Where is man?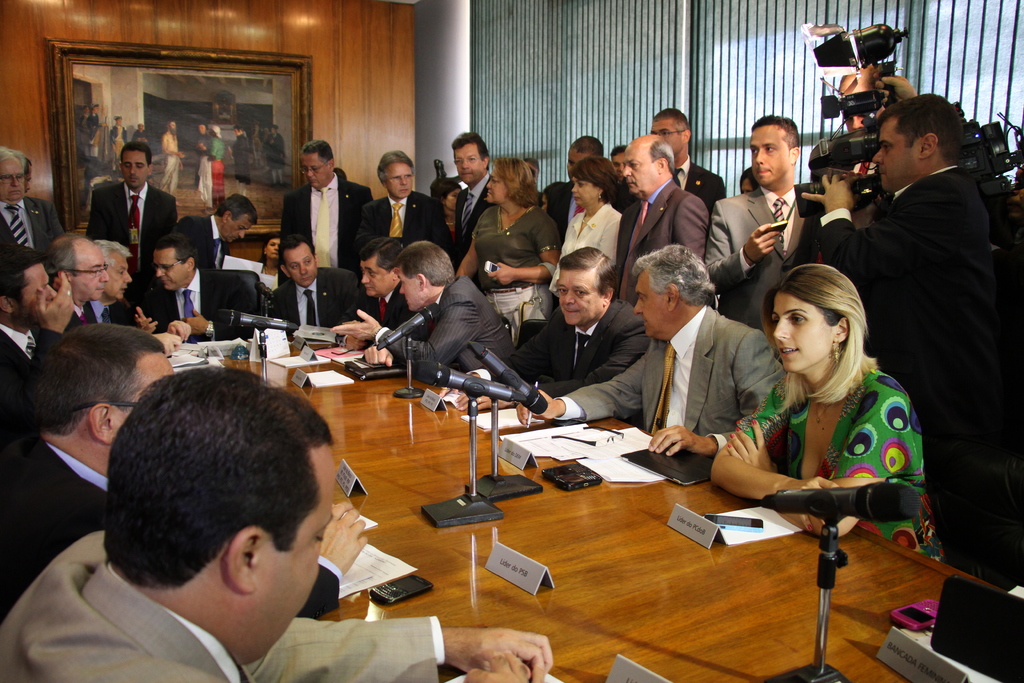
(172,197,252,279).
